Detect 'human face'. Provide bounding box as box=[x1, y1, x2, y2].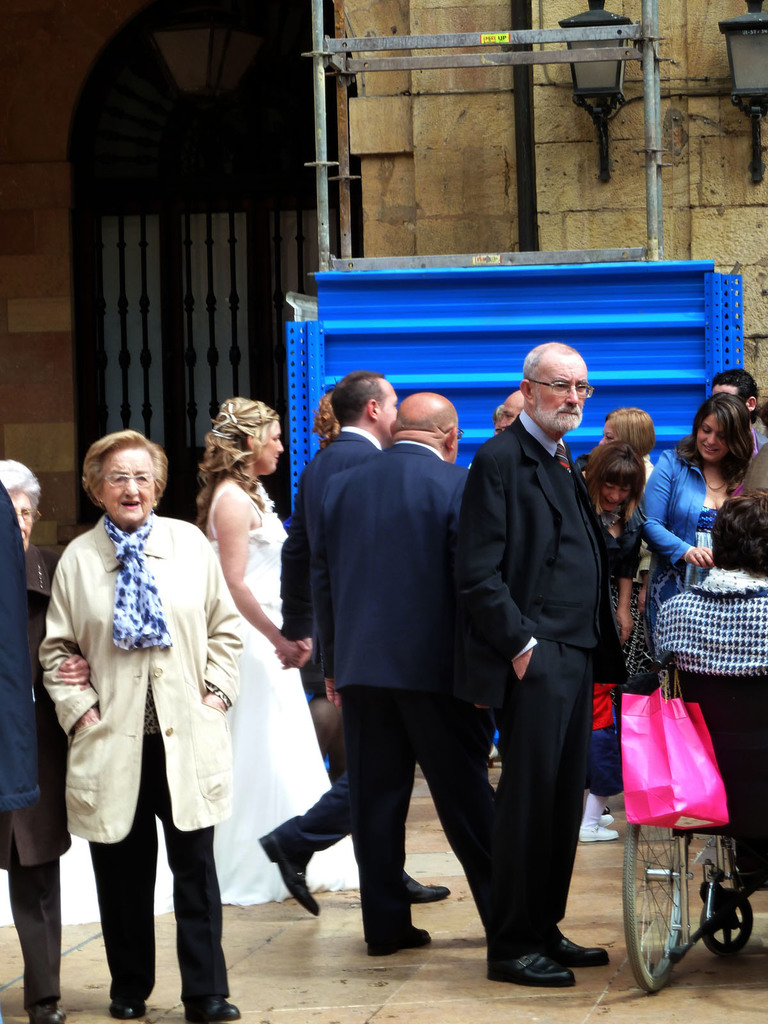
box=[106, 449, 153, 535].
